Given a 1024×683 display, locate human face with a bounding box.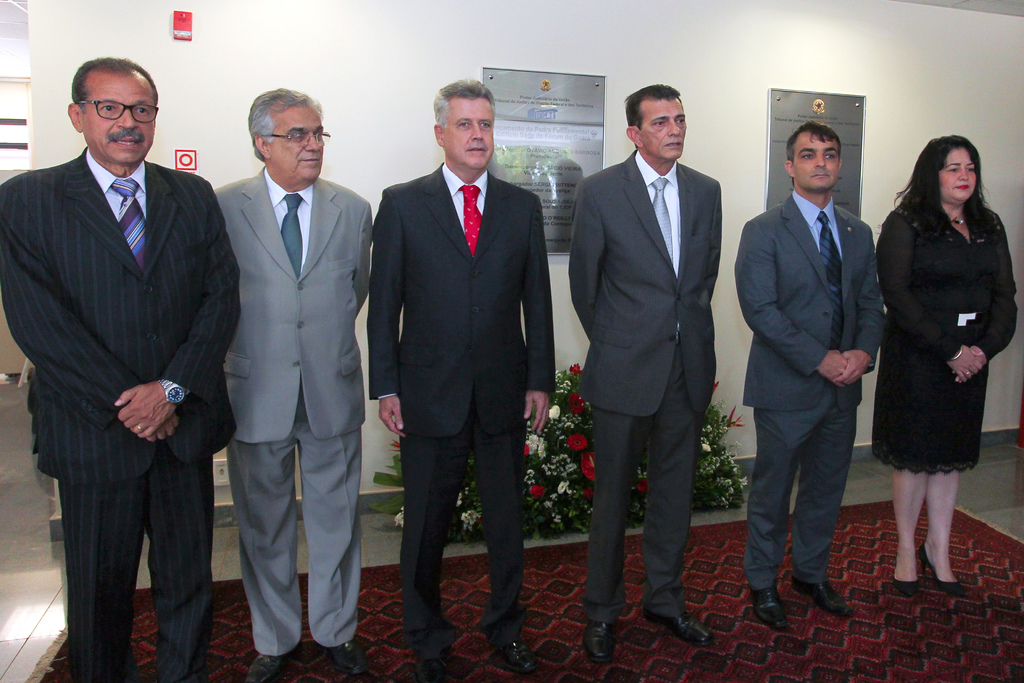
Located: x1=798, y1=135, x2=838, y2=192.
